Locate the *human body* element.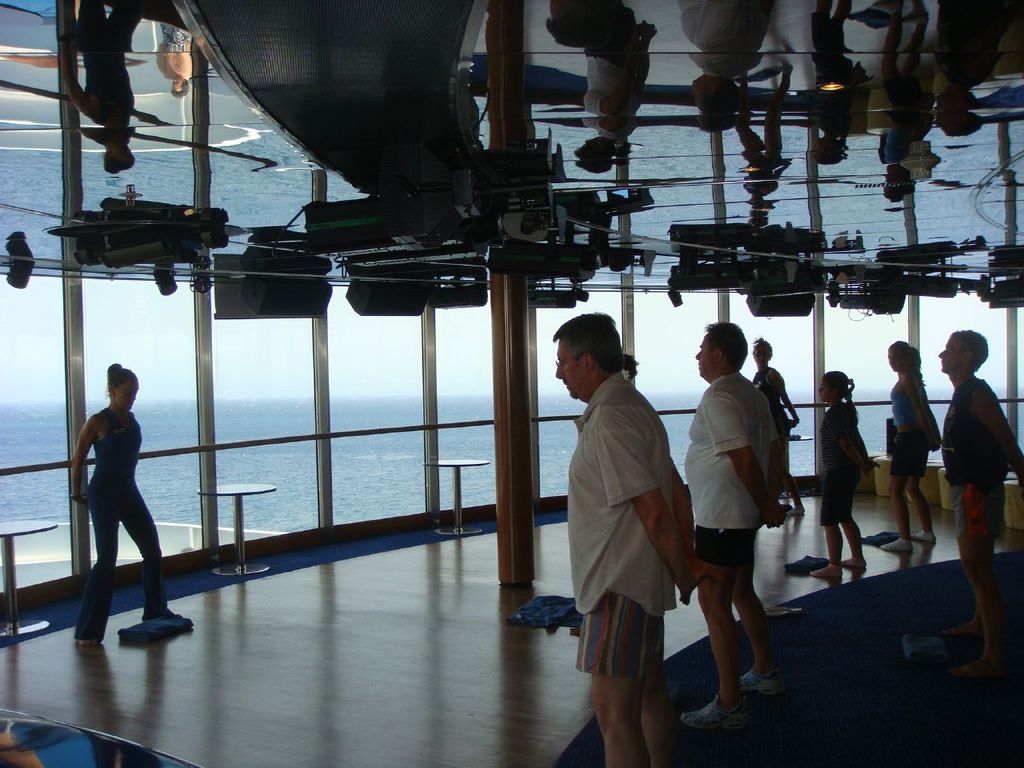
Element bbox: 888,377,936,557.
